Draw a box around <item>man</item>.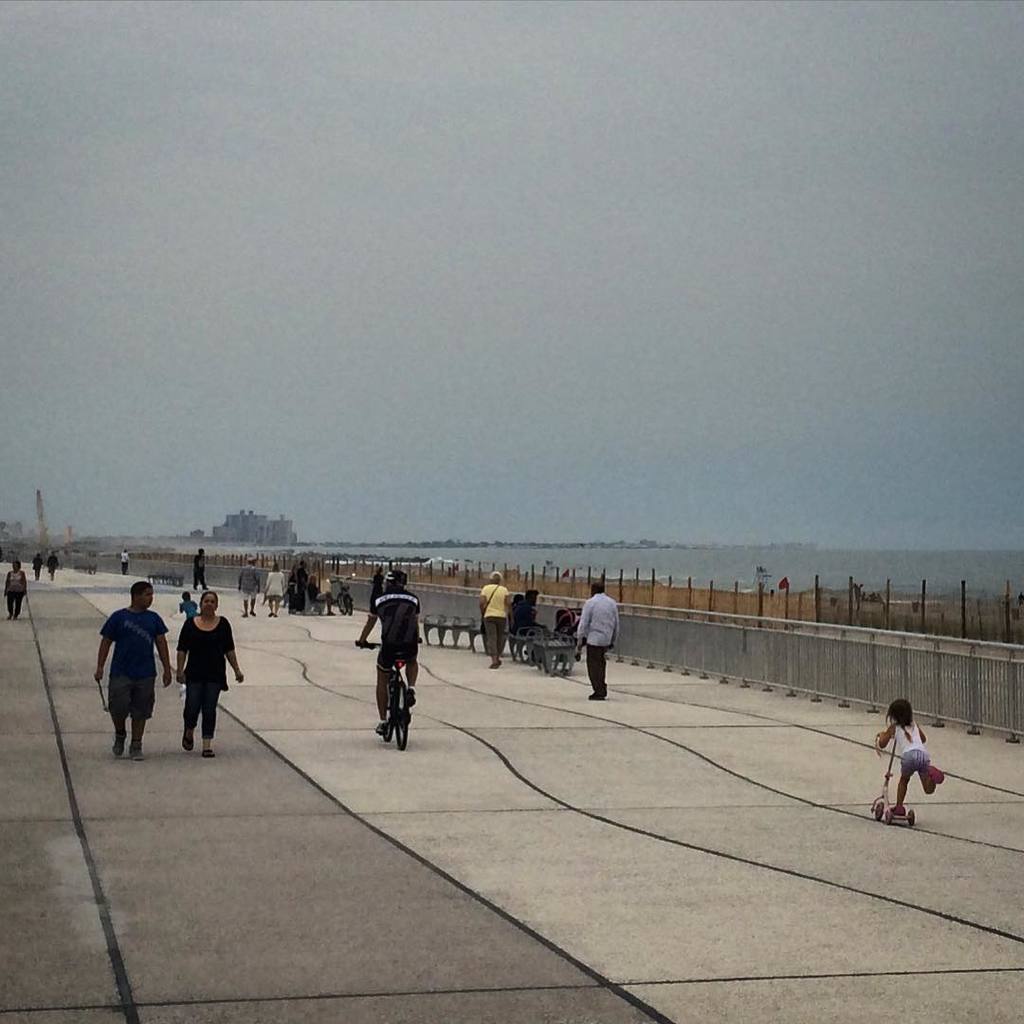
[x1=512, y1=586, x2=547, y2=659].
